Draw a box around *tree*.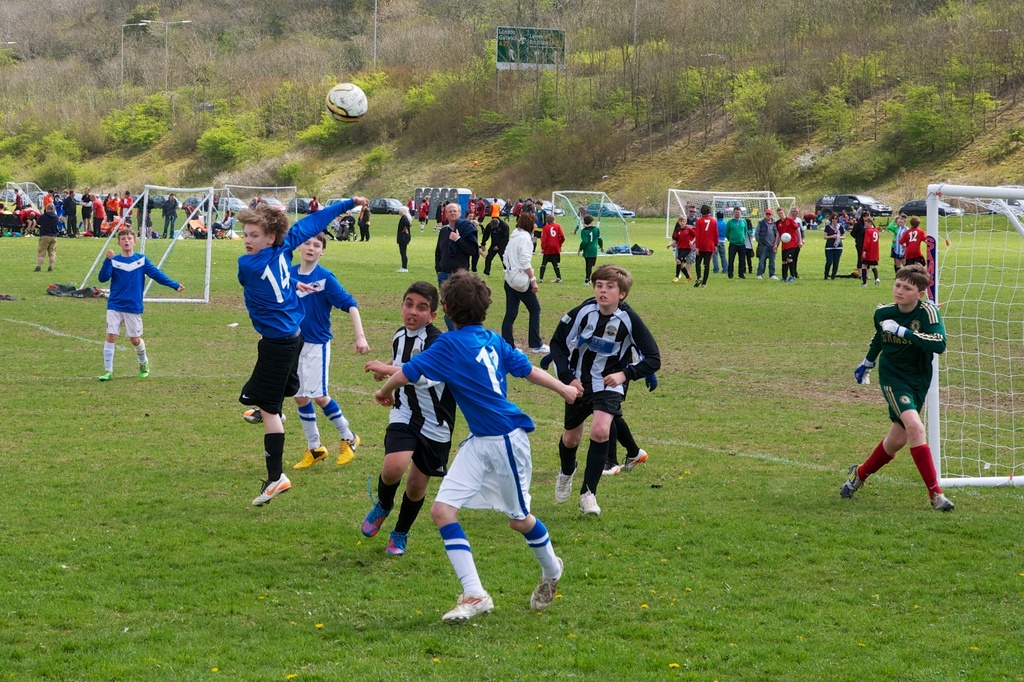
918, 0, 1023, 104.
